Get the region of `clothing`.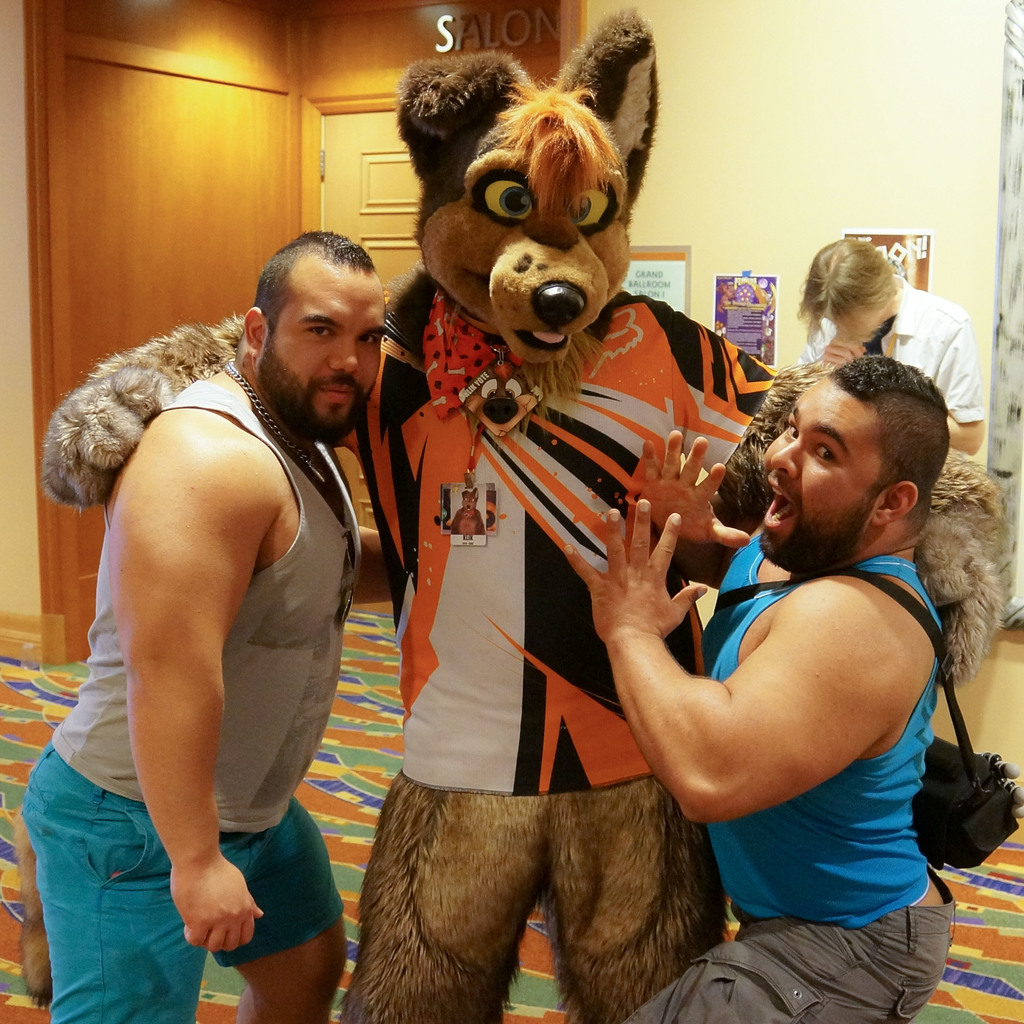
select_region(23, 383, 364, 1023).
